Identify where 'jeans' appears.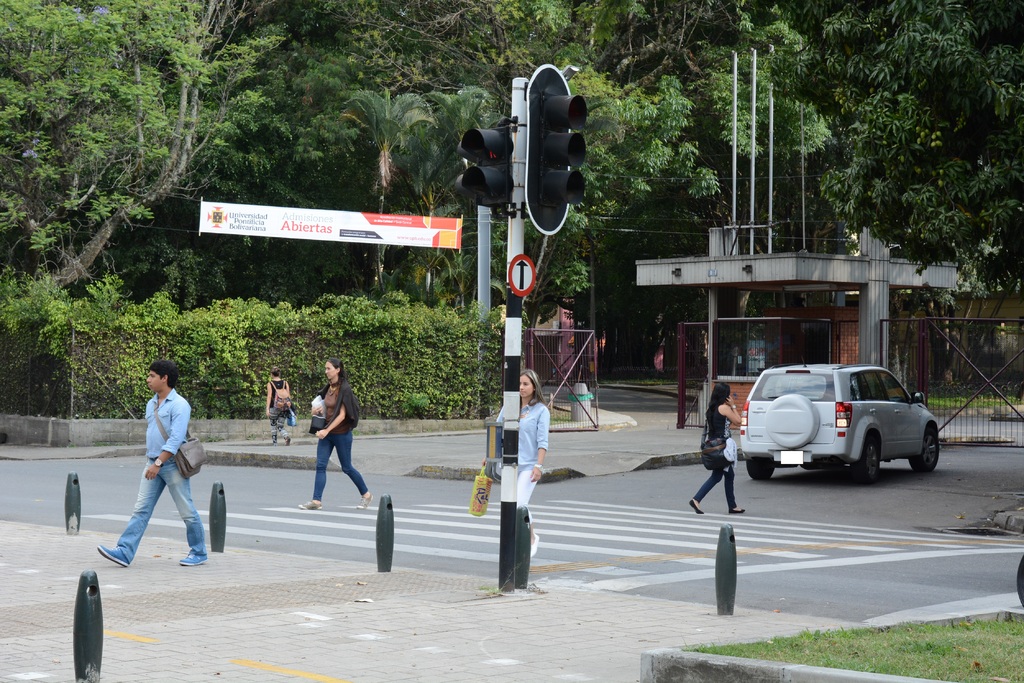
Appears at pyautogui.locateOnScreen(117, 460, 207, 562).
